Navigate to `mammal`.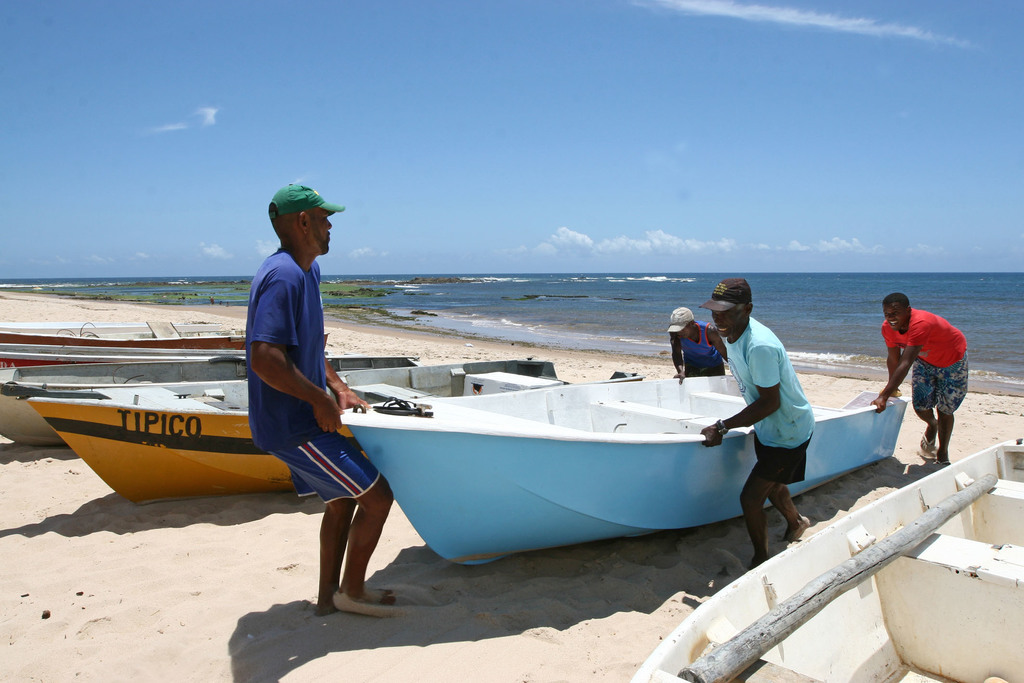
Navigation target: crop(701, 268, 813, 574).
